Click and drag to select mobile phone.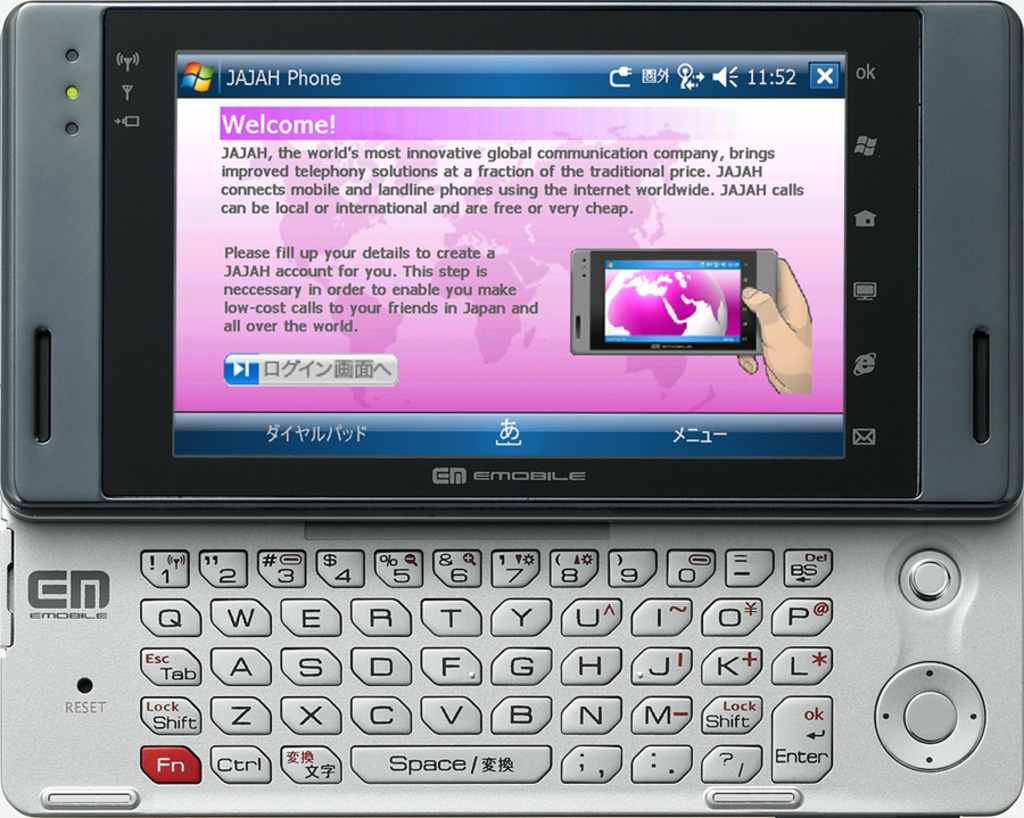
Selection: <bbox>569, 246, 775, 356</bbox>.
